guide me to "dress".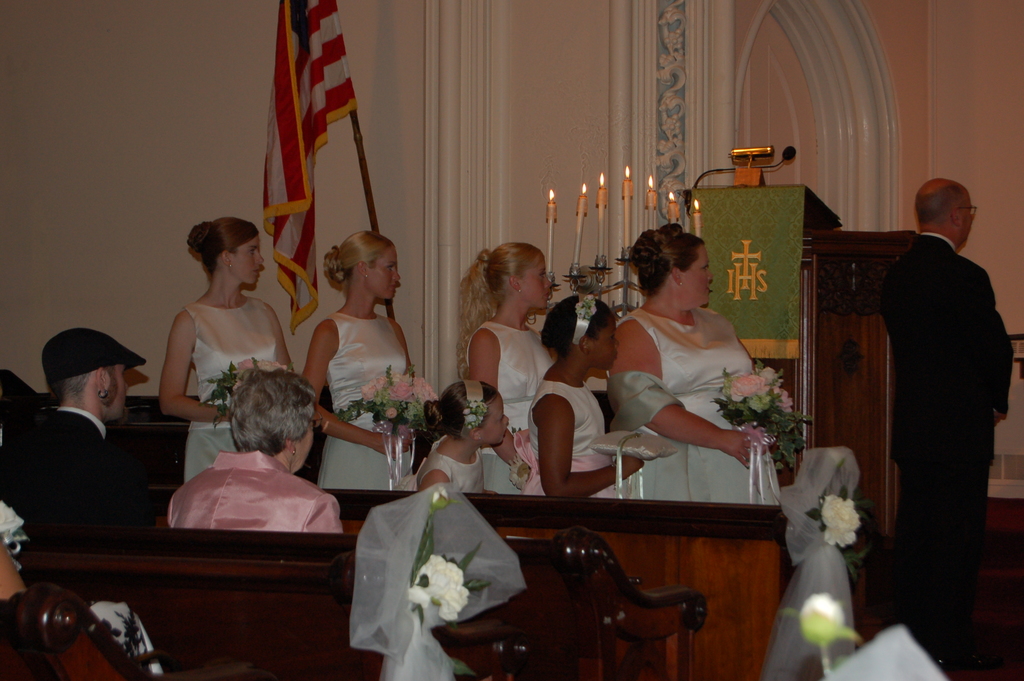
Guidance: [left=179, top=296, right=282, bottom=478].
